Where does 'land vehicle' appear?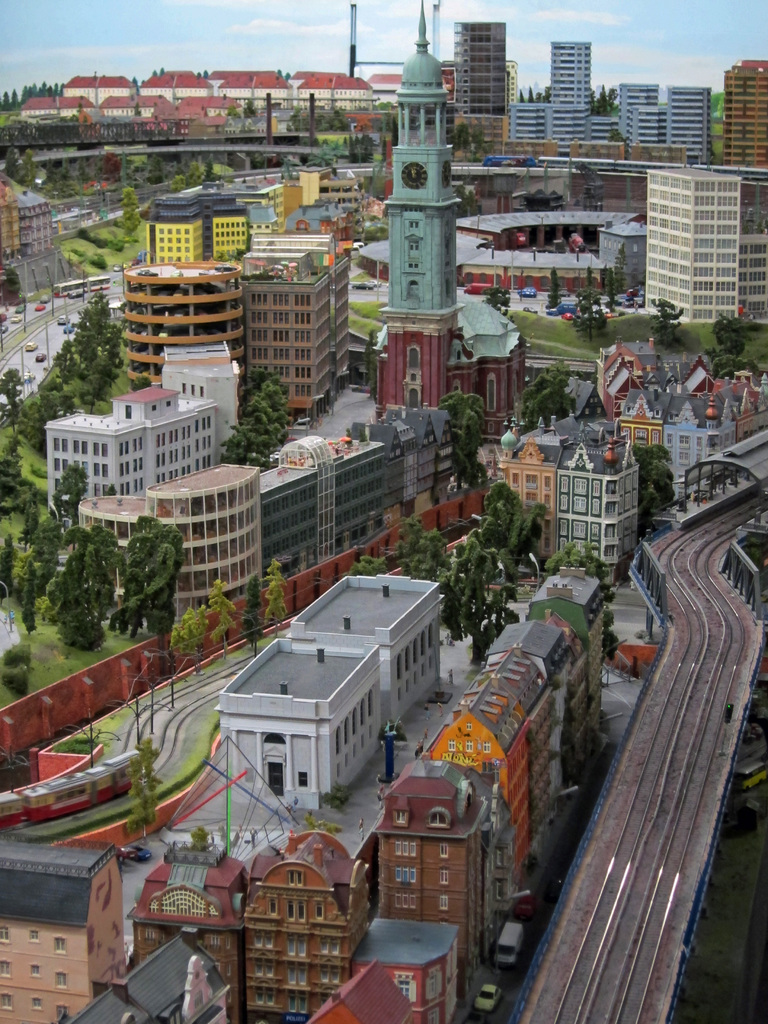
Appears at 352/282/369/292.
